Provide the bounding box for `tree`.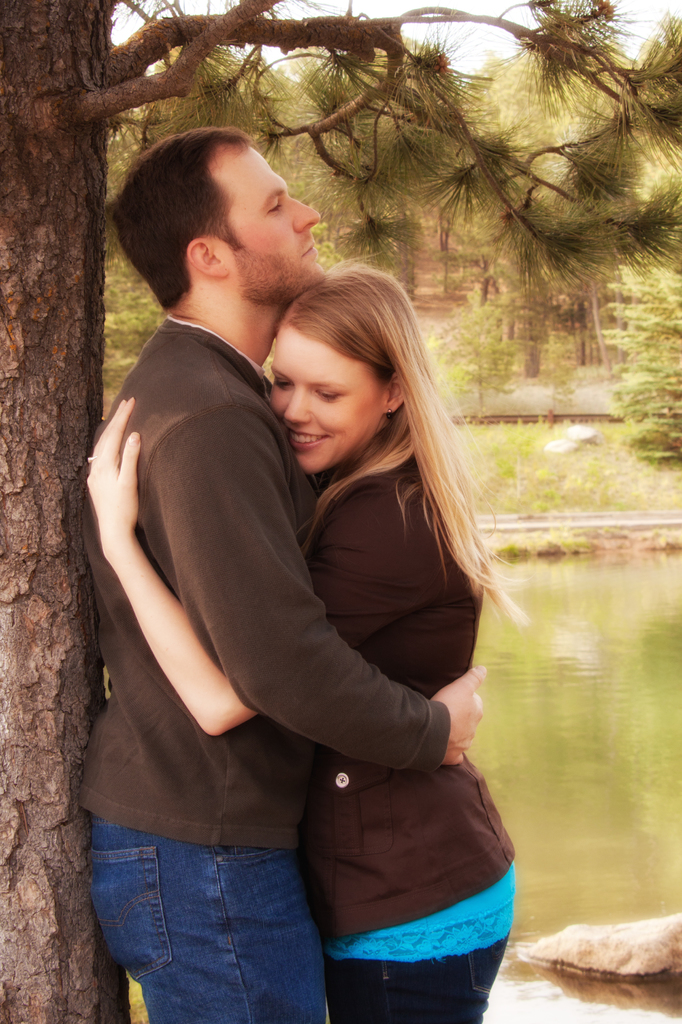
locate(2, 0, 681, 1023).
